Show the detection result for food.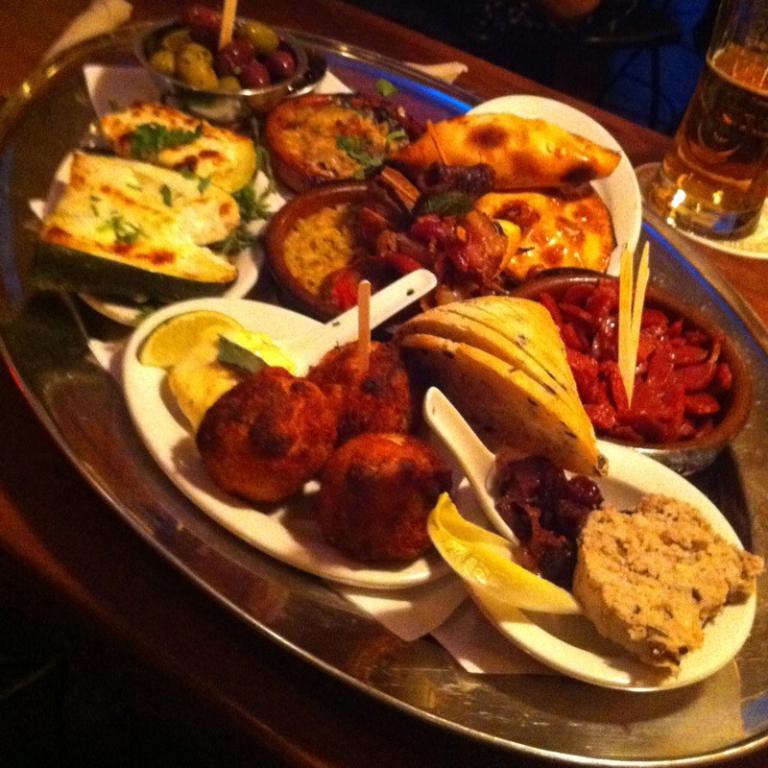
423:489:582:616.
